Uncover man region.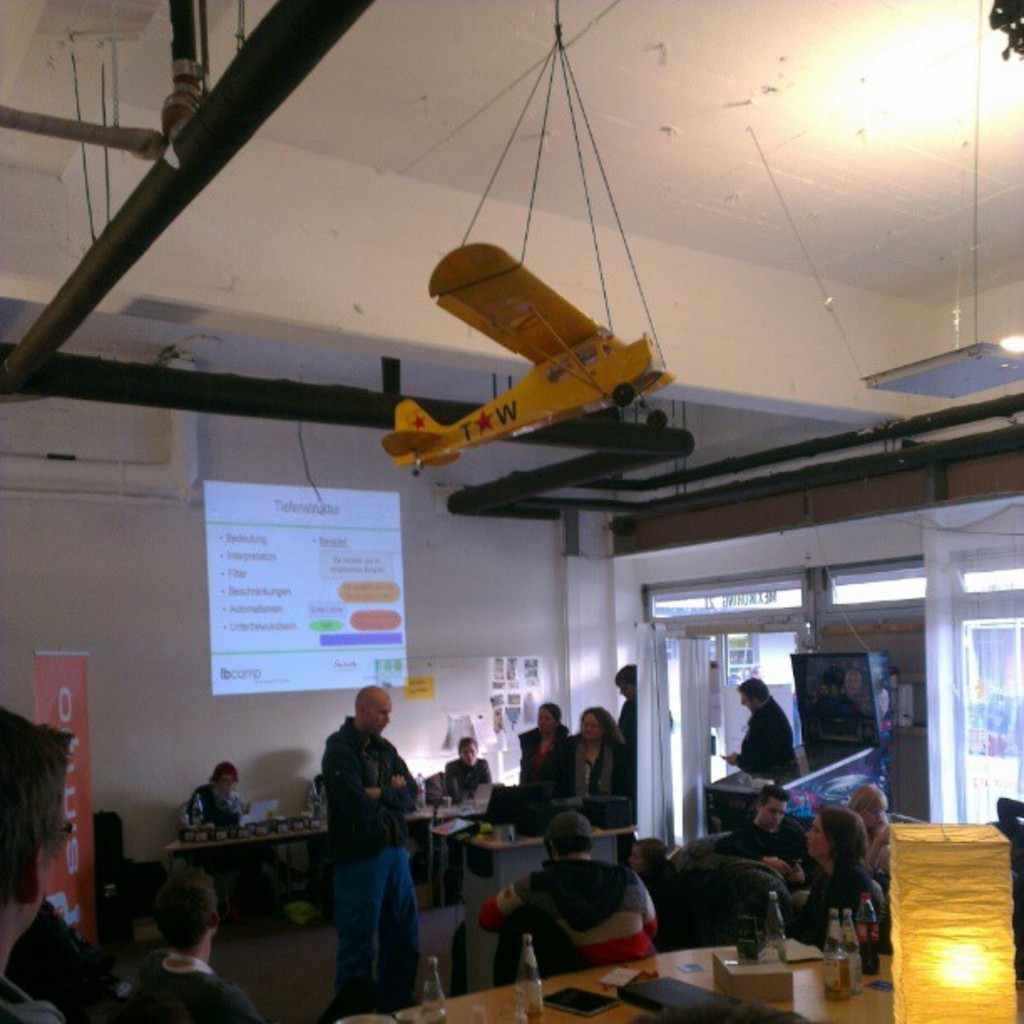
Uncovered: 614 663 644 743.
